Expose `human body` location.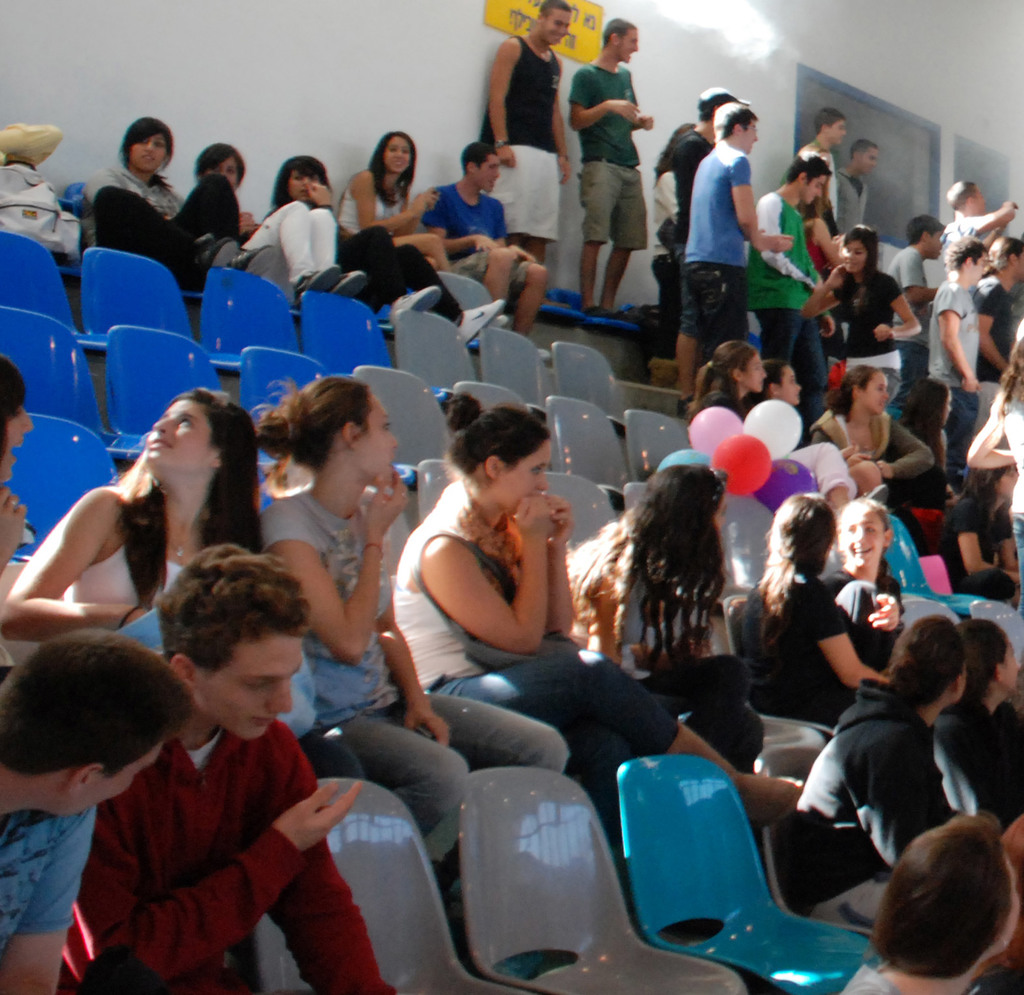
Exposed at rect(10, 484, 358, 780).
